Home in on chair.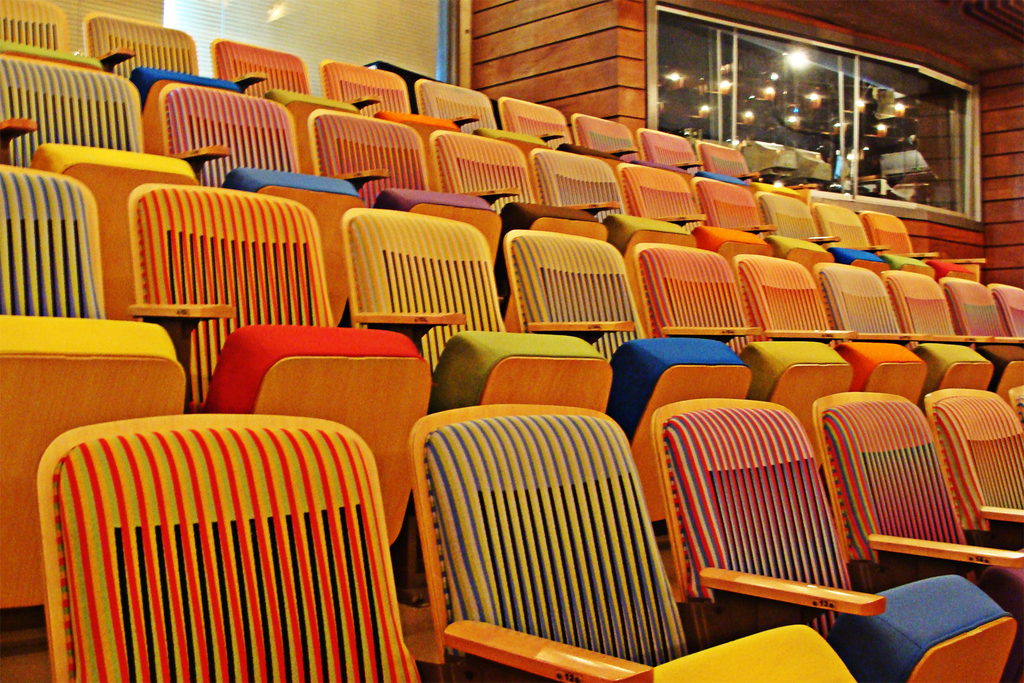
Homed in at [x1=814, y1=265, x2=998, y2=393].
